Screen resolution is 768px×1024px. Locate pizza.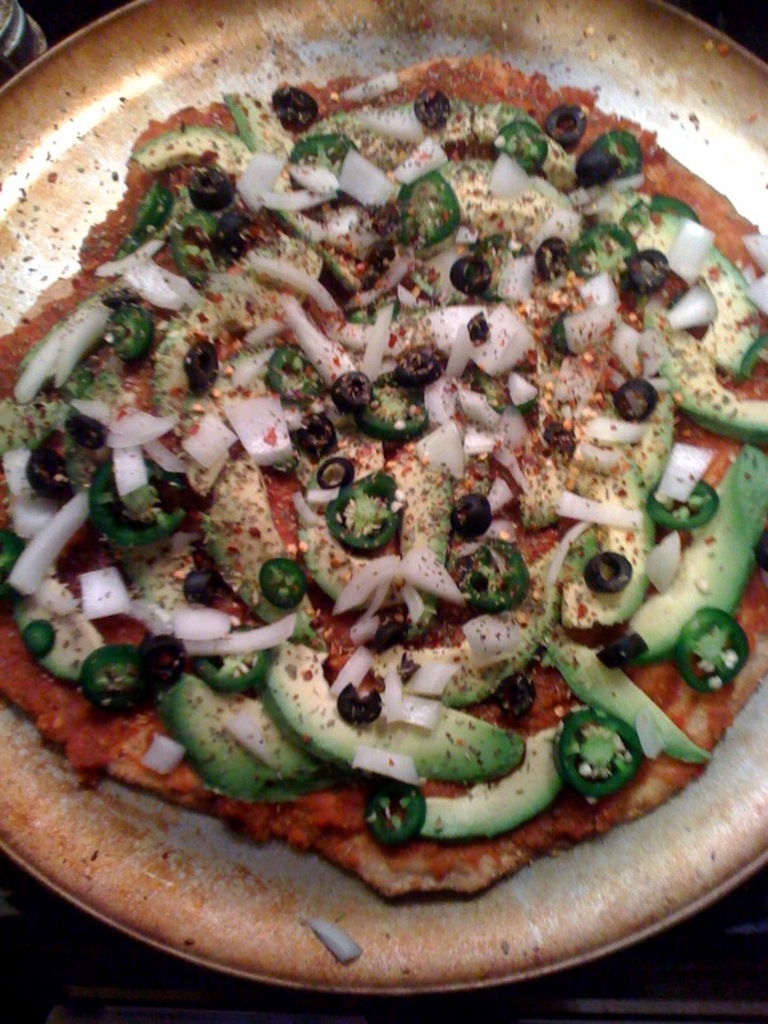
(x1=0, y1=50, x2=765, y2=899).
